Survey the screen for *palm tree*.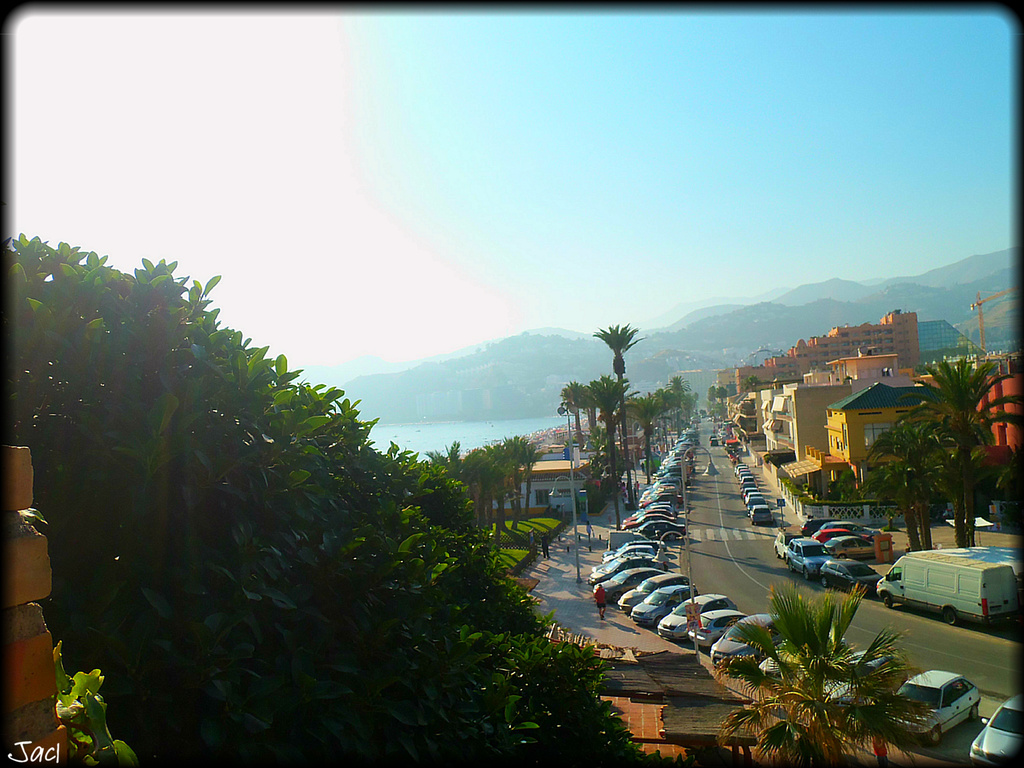
Survey found: <bbox>616, 380, 637, 438</bbox>.
